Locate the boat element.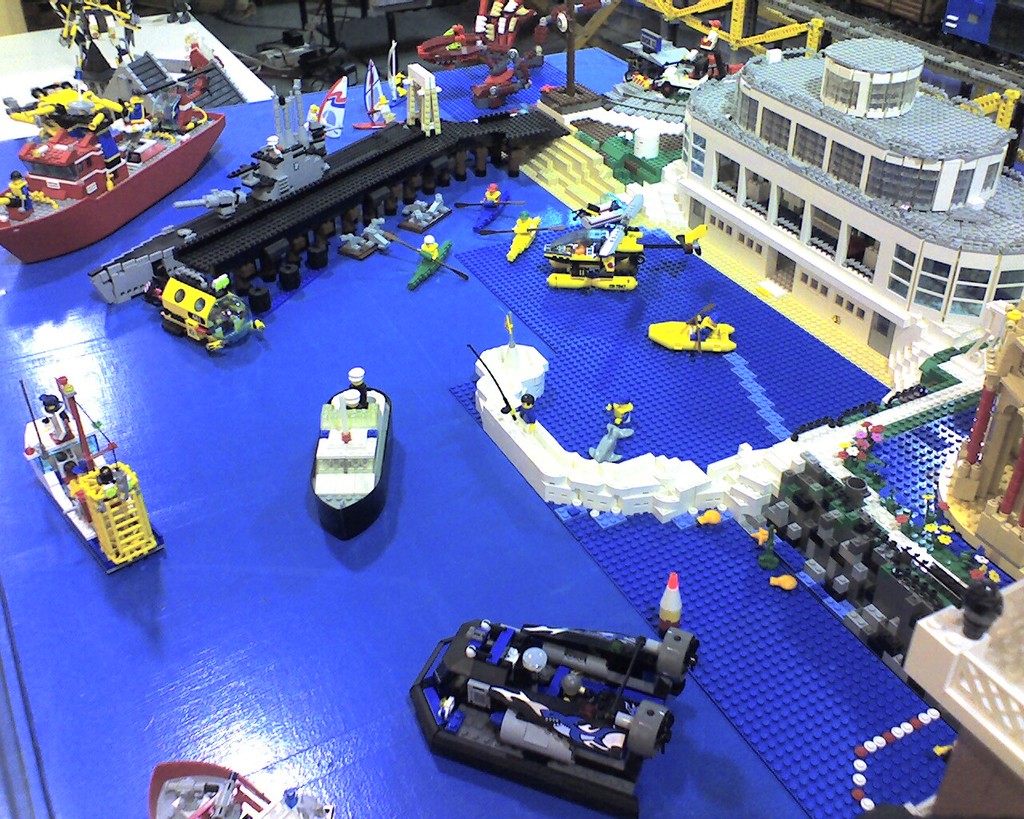
Element bbox: box=[467, 186, 510, 236].
